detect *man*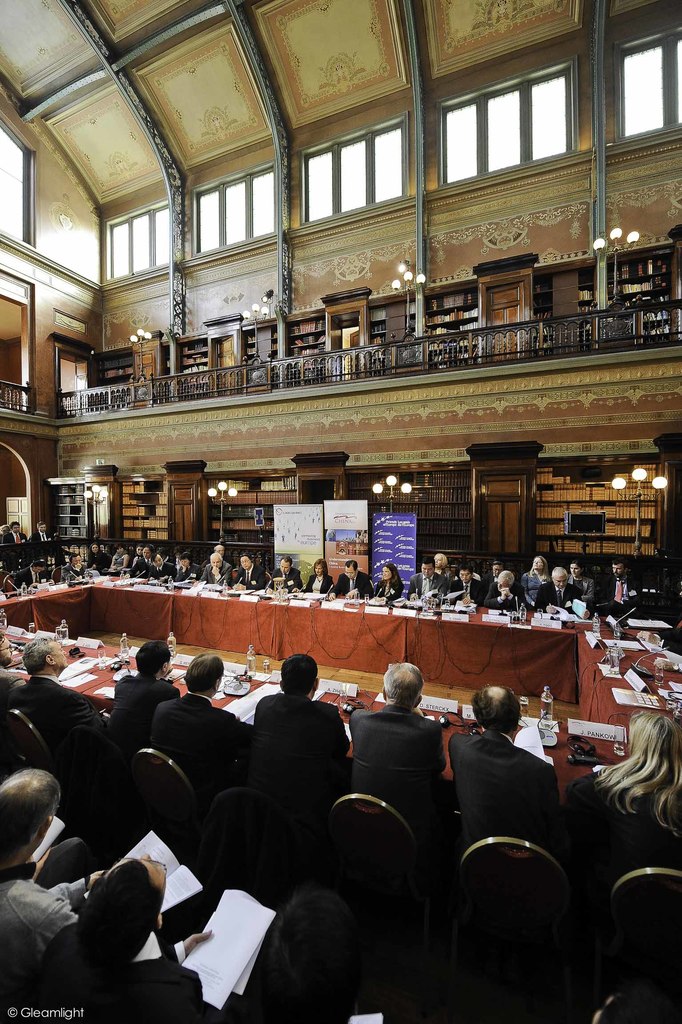
rect(27, 521, 55, 540)
